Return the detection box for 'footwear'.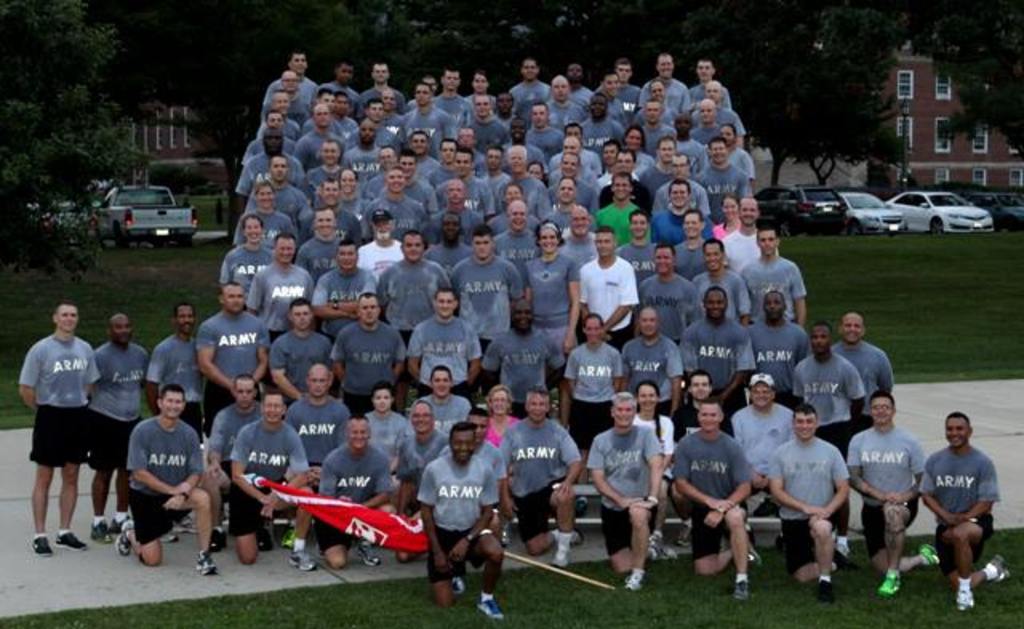
<box>56,531,91,560</box>.
